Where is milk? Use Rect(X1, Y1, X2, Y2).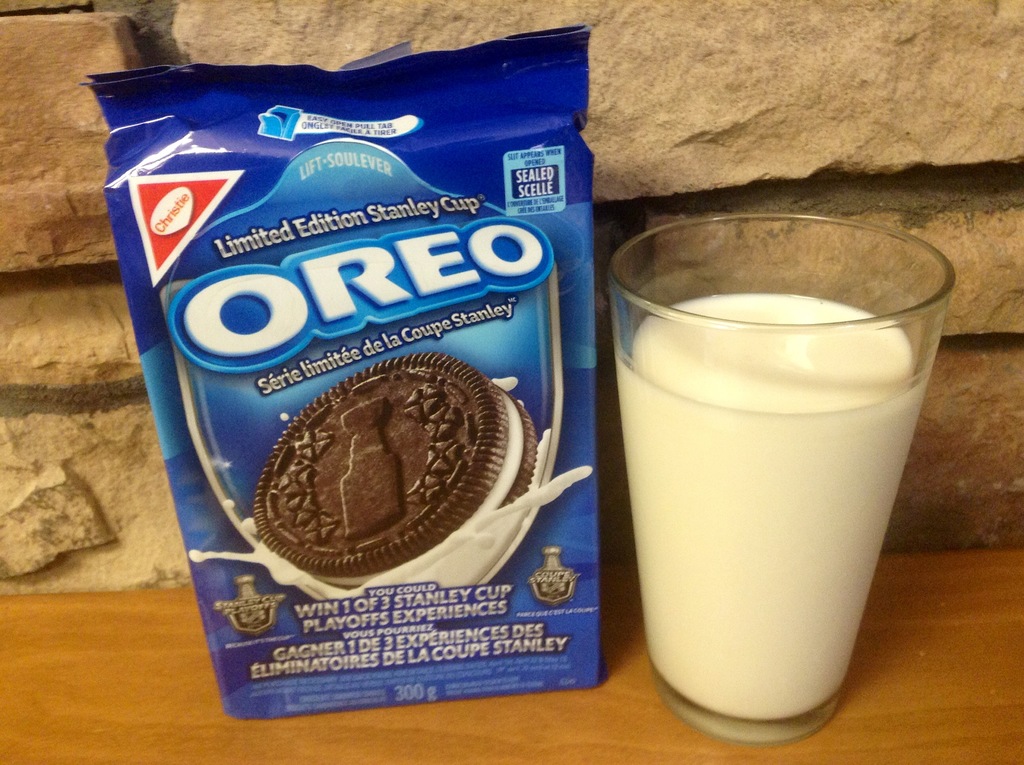
Rect(620, 293, 922, 721).
